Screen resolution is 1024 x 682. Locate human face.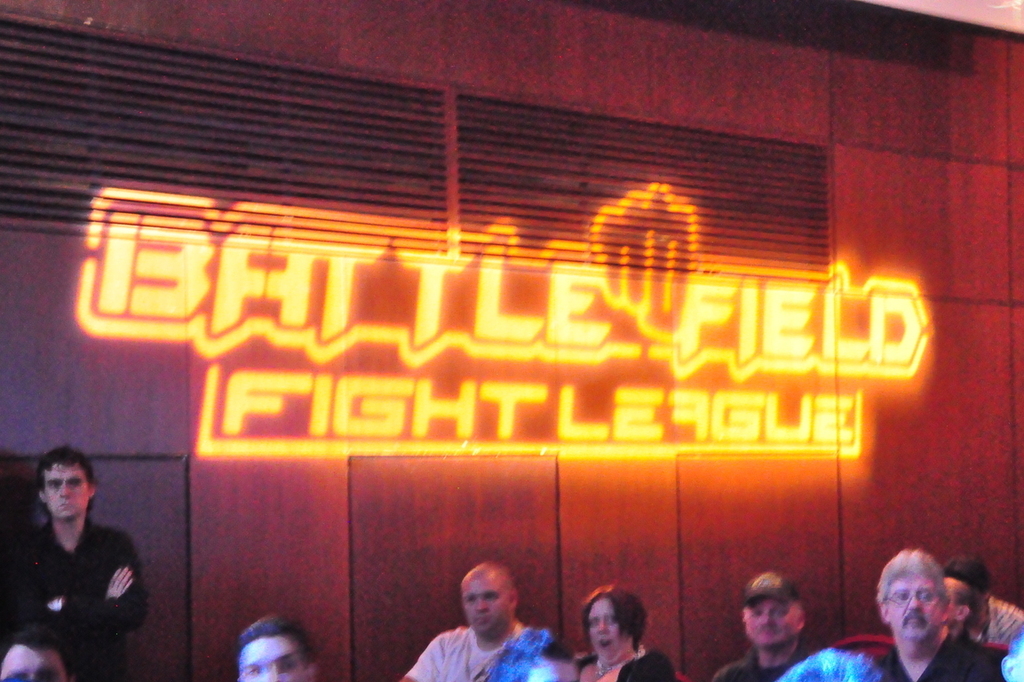
pyautogui.locateOnScreen(584, 595, 635, 666).
